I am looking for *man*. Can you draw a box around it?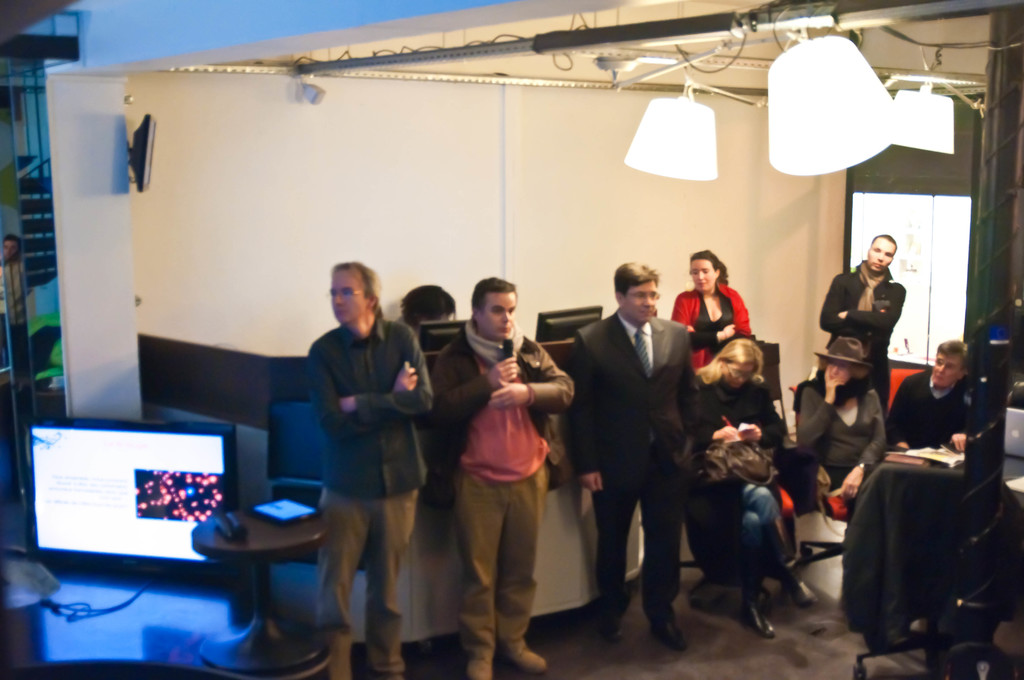
Sure, the bounding box is 569, 257, 708, 647.
